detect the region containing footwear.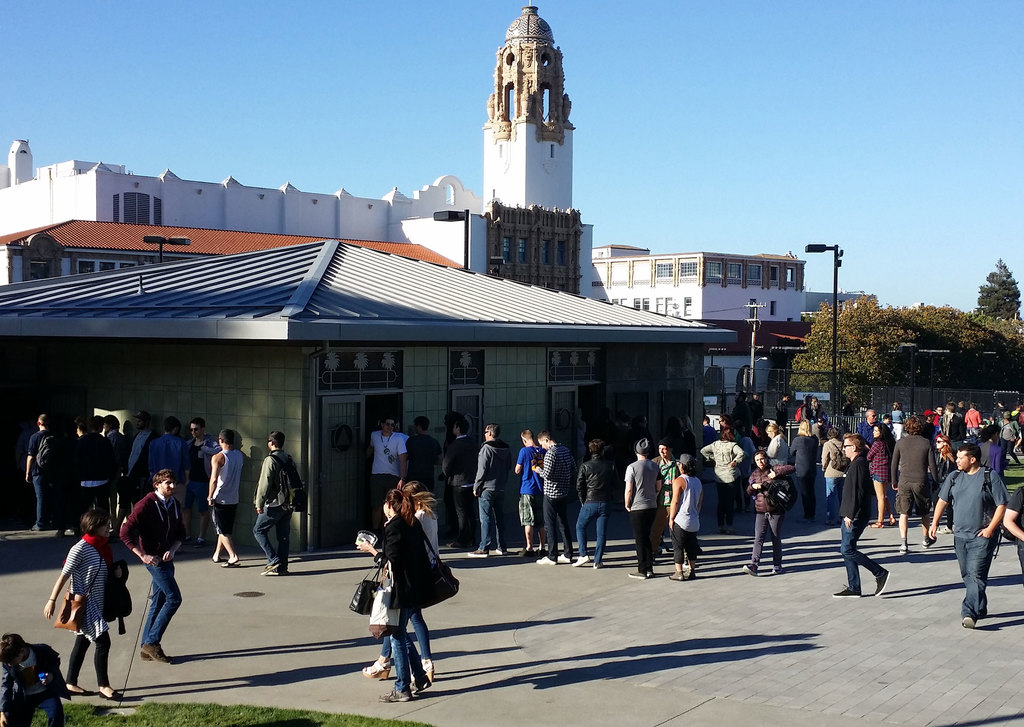
(x1=725, y1=524, x2=734, y2=534).
